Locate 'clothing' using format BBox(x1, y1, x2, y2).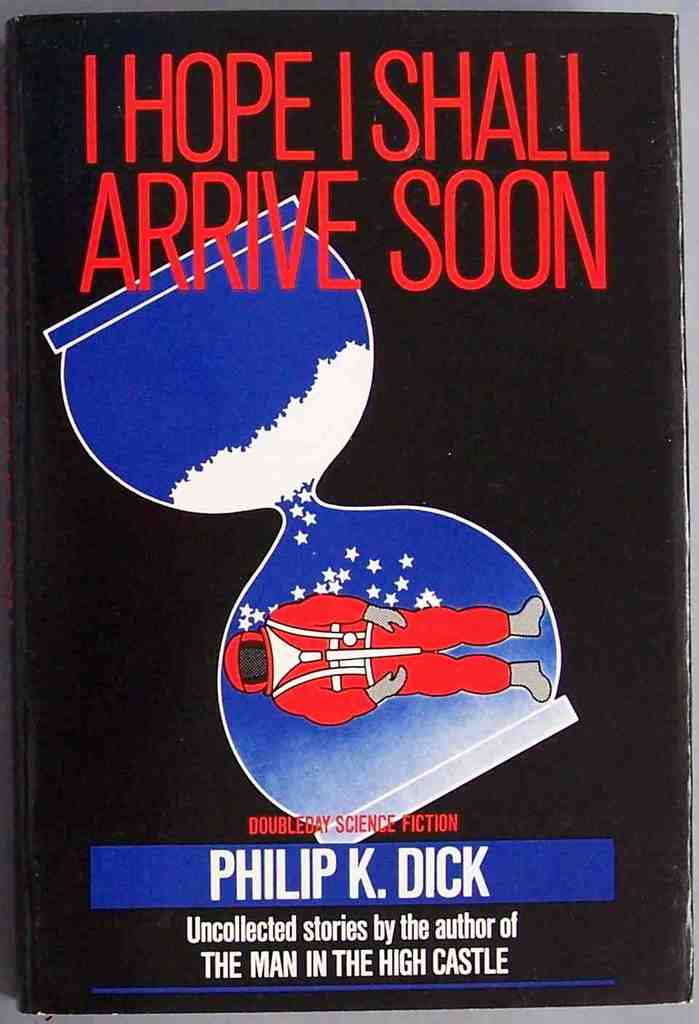
BBox(224, 580, 533, 729).
